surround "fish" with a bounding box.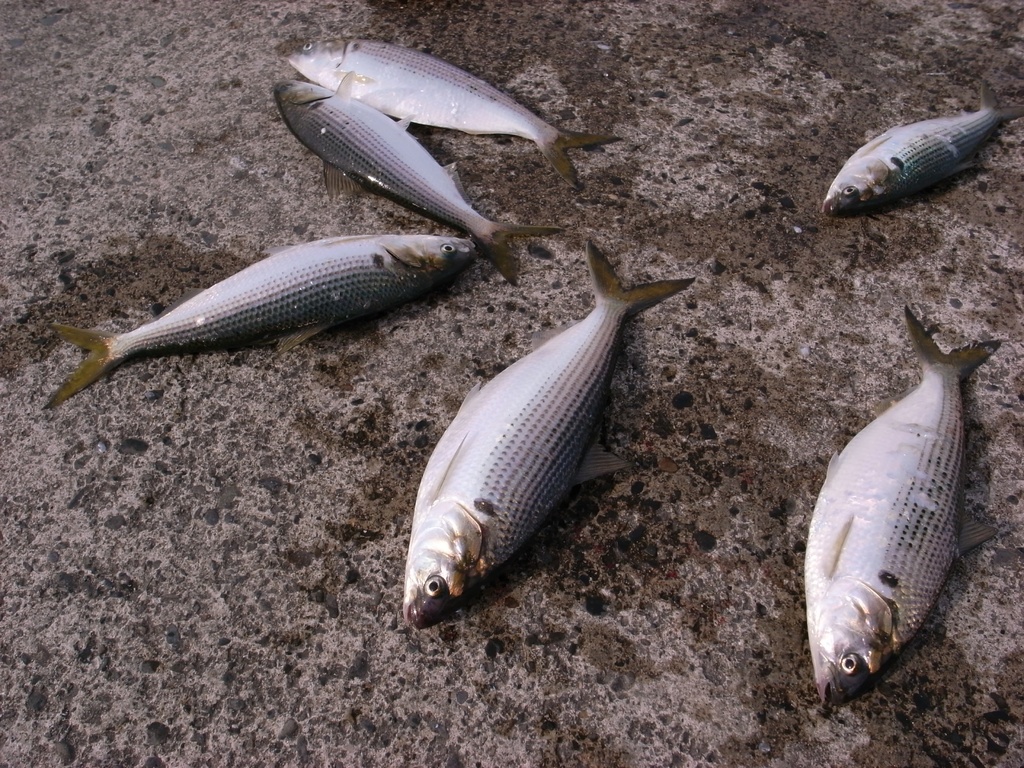
<bbox>272, 31, 625, 185</bbox>.
